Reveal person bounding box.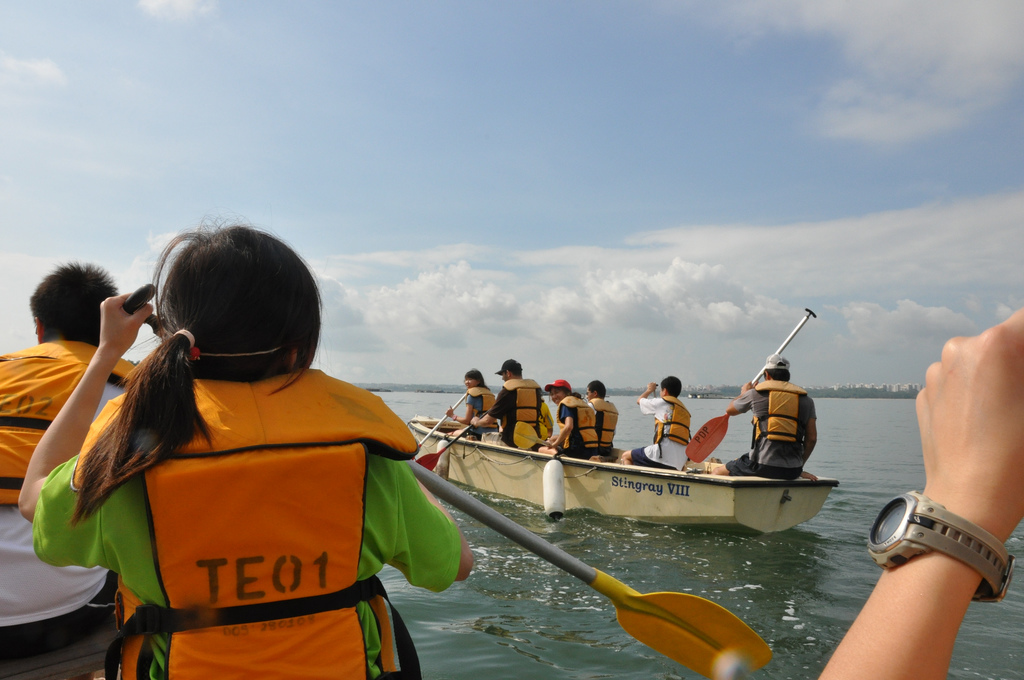
Revealed: l=816, t=308, r=1023, b=679.
